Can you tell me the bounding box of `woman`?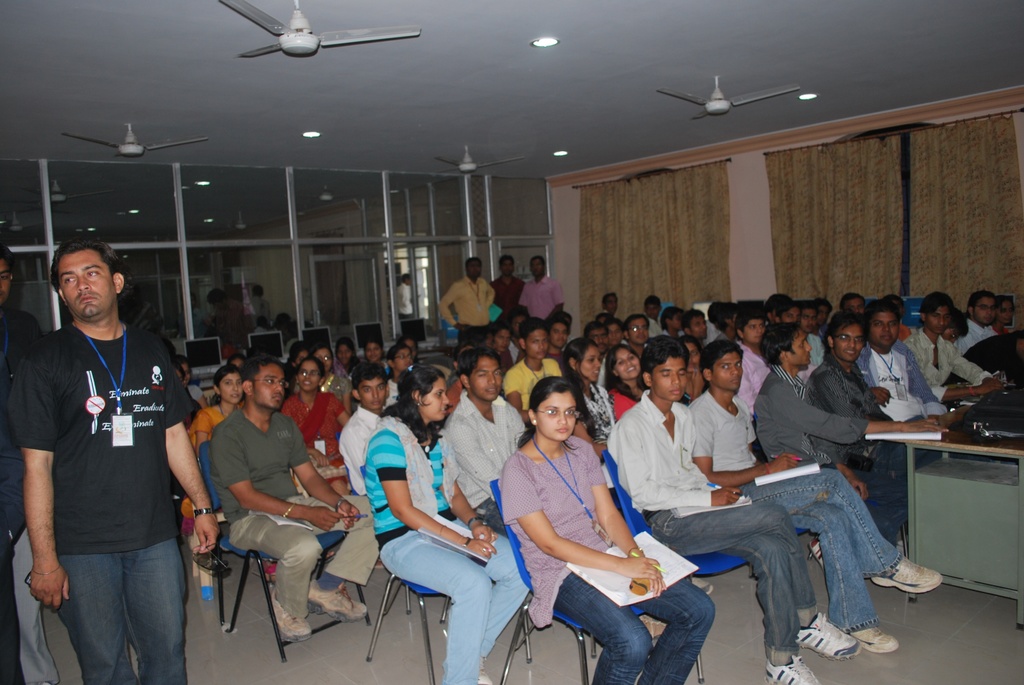
493/325/511/366.
